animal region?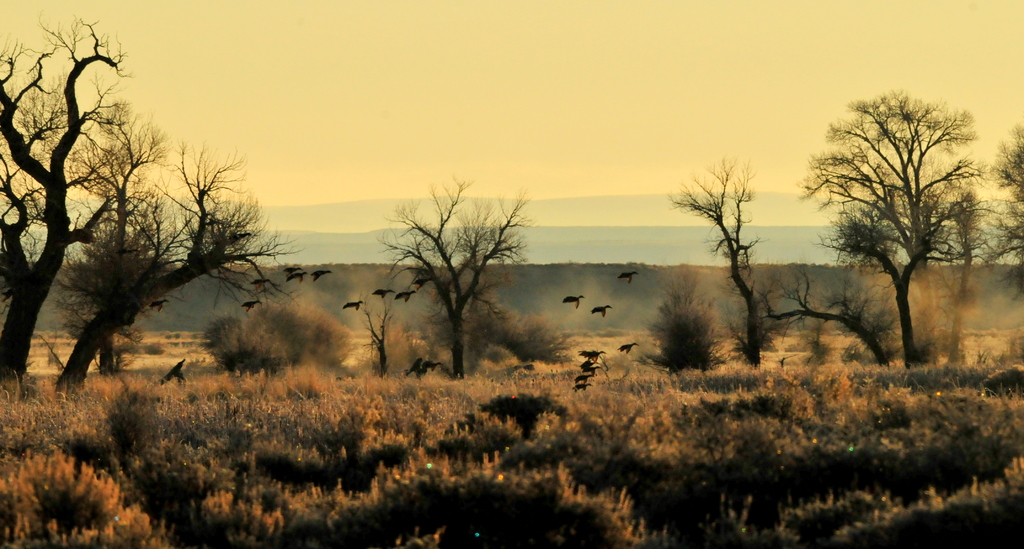
bbox(615, 269, 640, 286)
